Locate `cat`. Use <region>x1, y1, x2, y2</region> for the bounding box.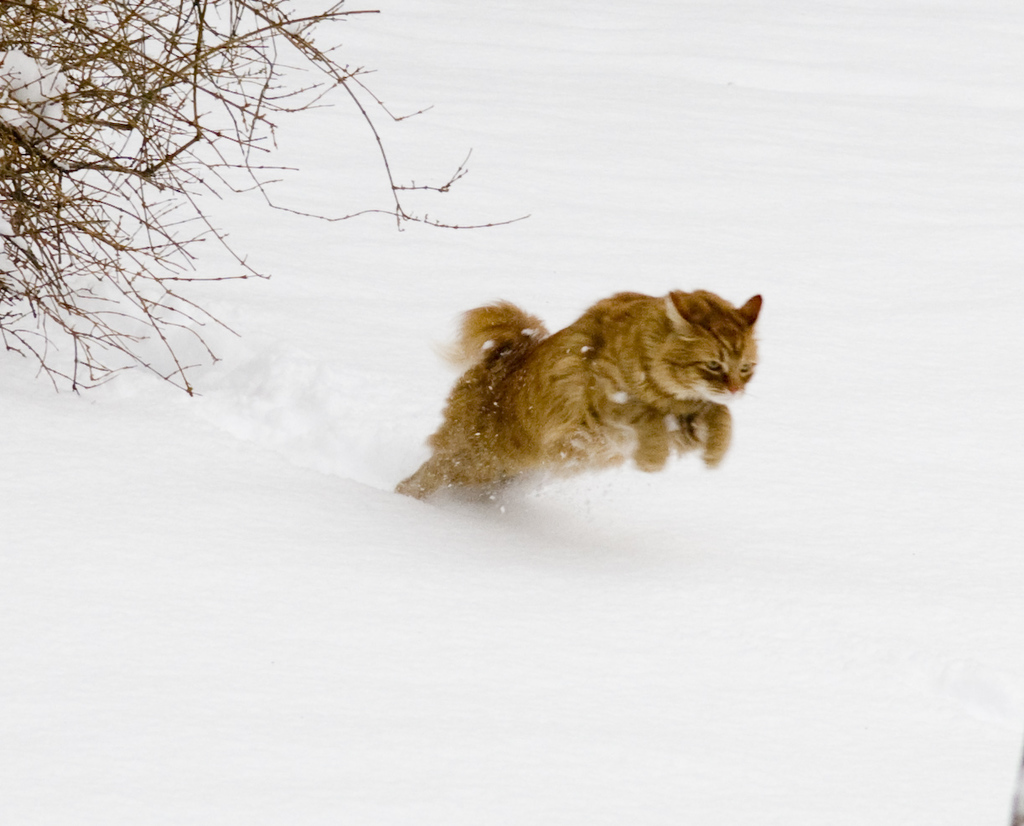
<region>390, 292, 766, 490</region>.
